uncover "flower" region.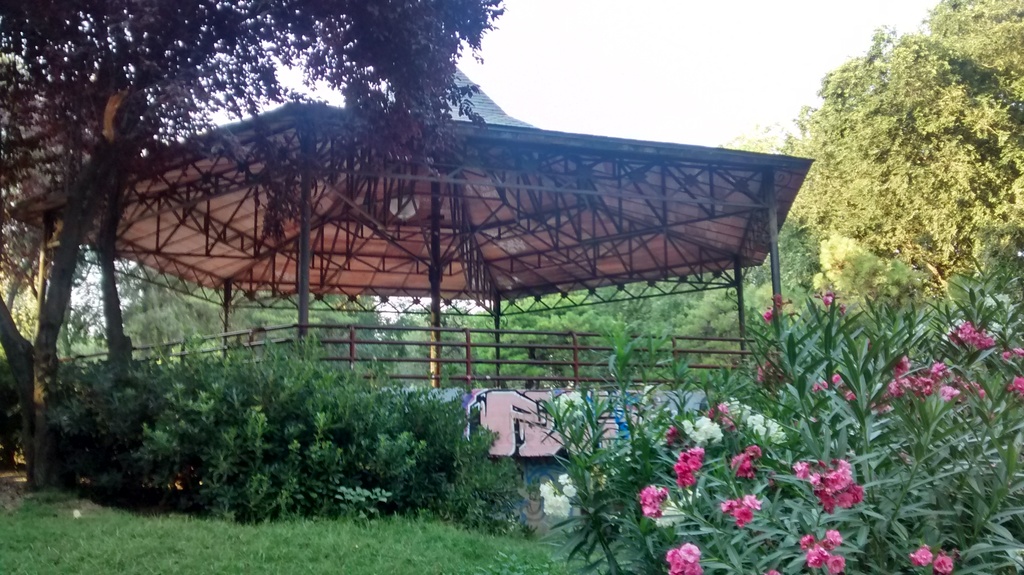
Uncovered: 562:484:575:498.
